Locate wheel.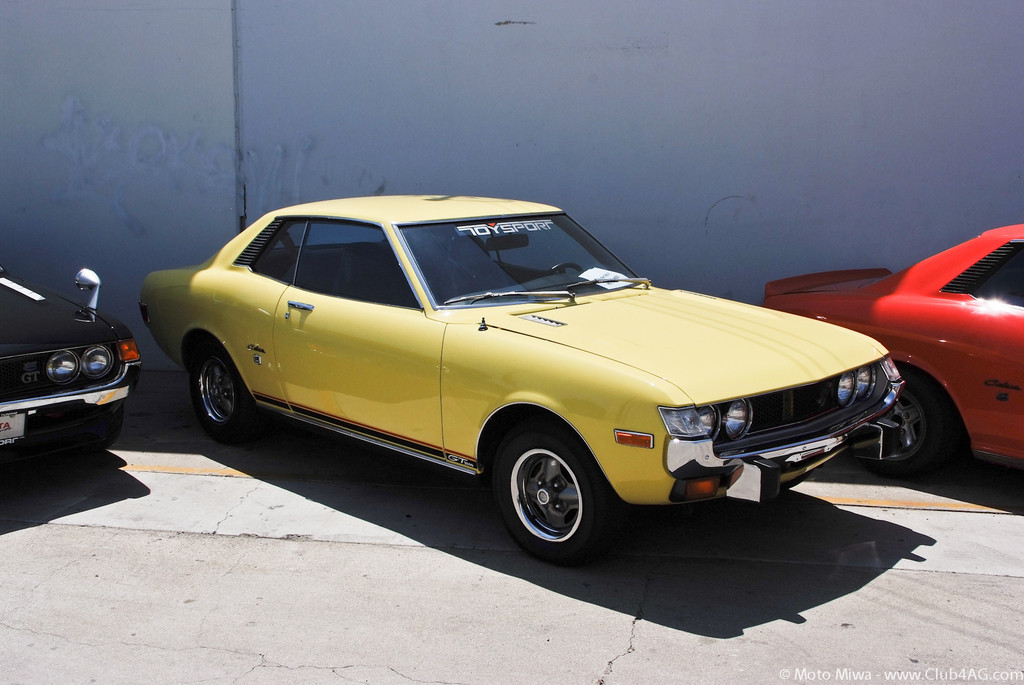
Bounding box: (80, 414, 124, 460).
